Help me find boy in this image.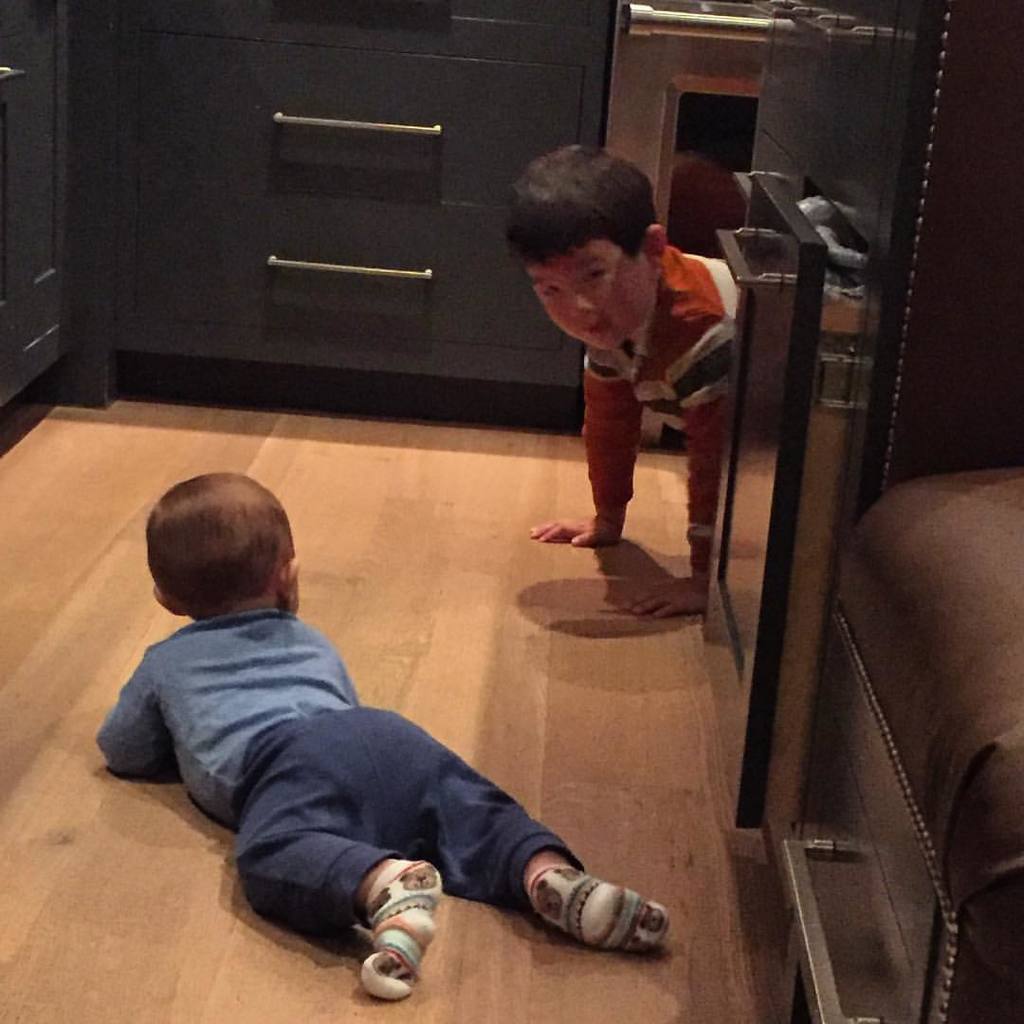
Found it: (left=532, top=150, right=718, bottom=613).
